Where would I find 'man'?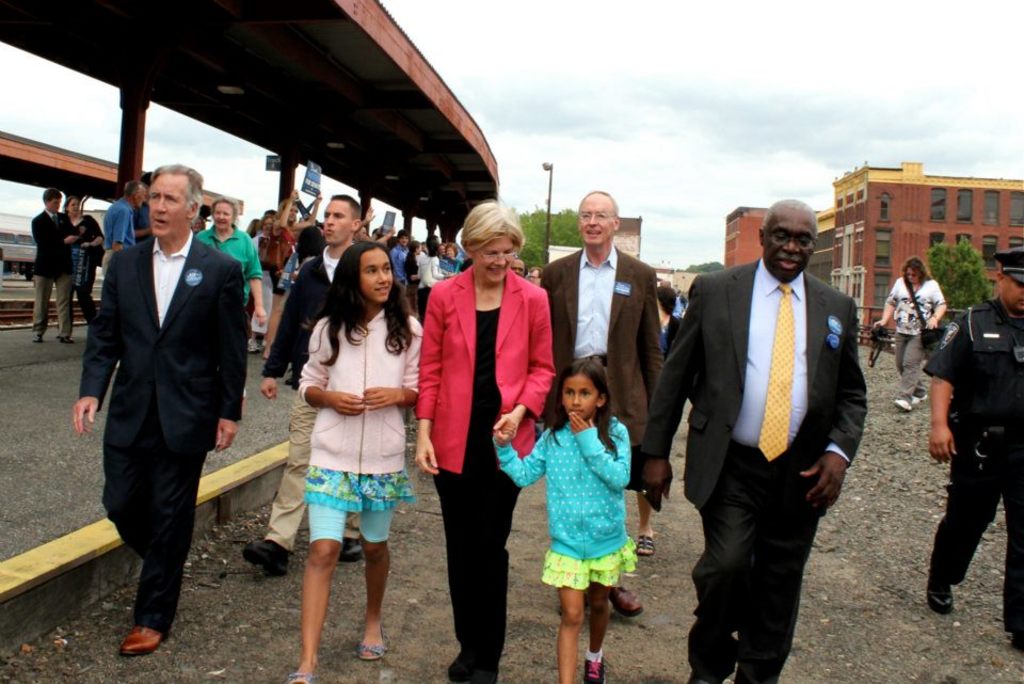
At (left=921, top=229, right=1023, bottom=673).
